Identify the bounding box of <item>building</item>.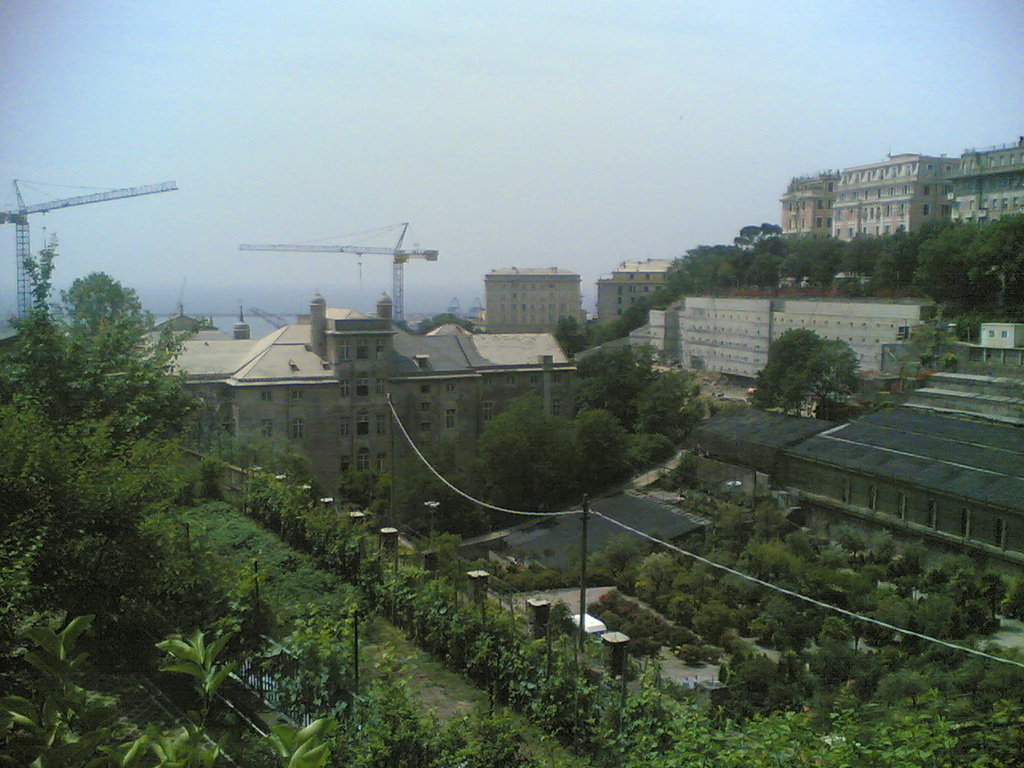
left=627, top=278, right=939, bottom=382.
